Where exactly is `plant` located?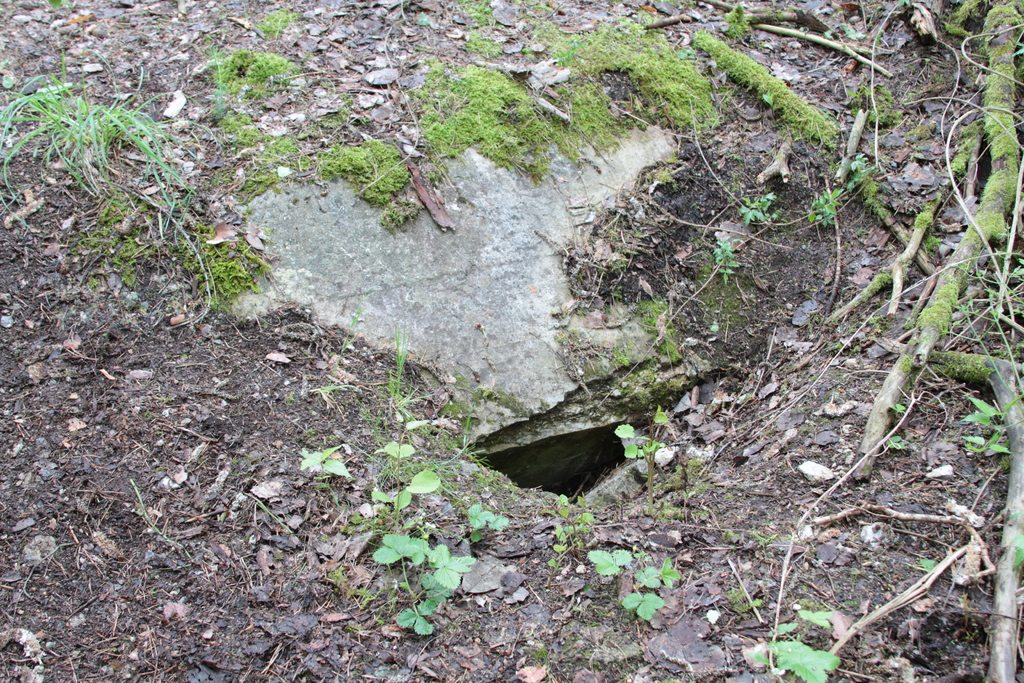
Its bounding box is (x1=101, y1=229, x2=144, y2=282).
